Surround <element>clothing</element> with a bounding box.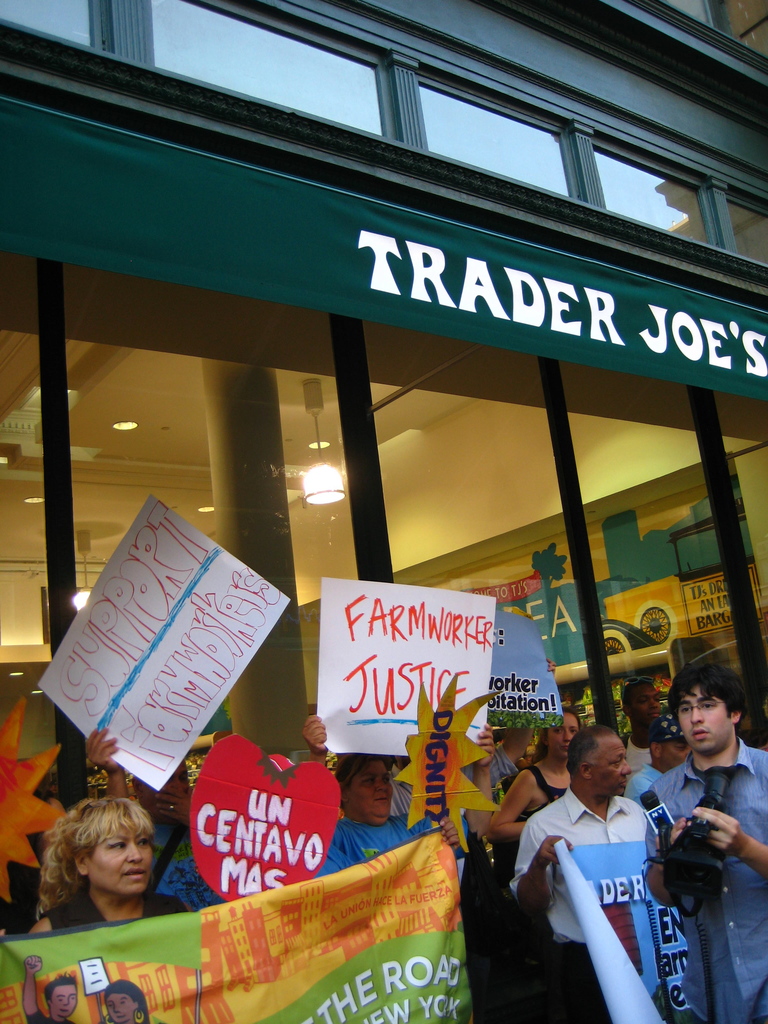
left=524, top=760, right=569, bottom=809.
